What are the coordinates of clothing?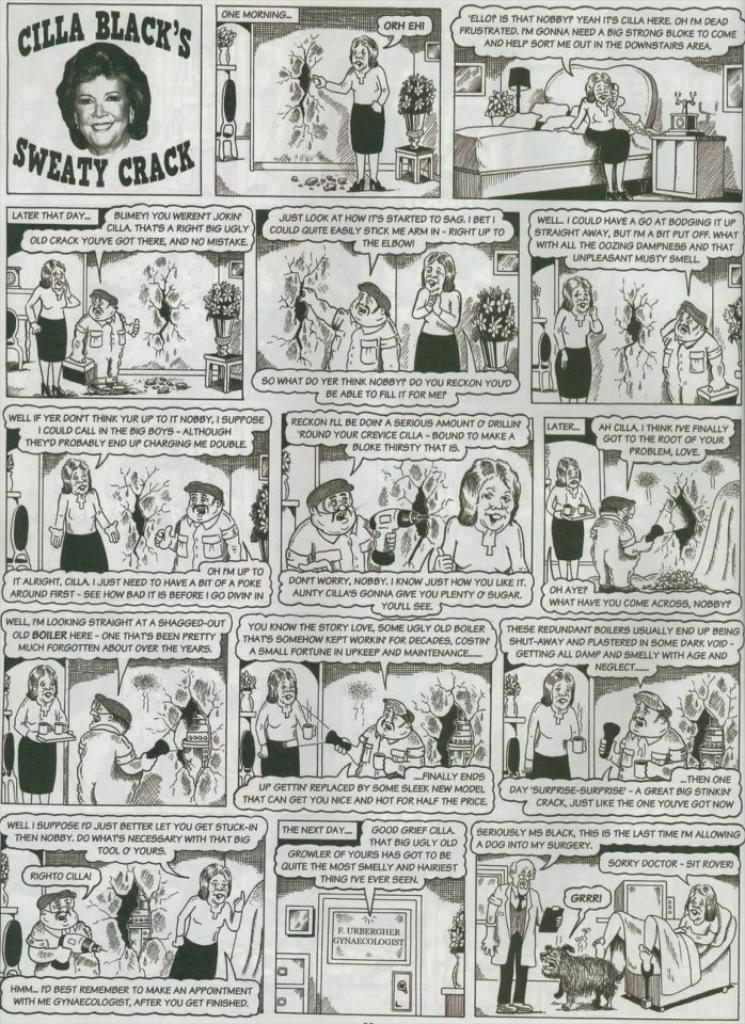
527,701,581,779.
